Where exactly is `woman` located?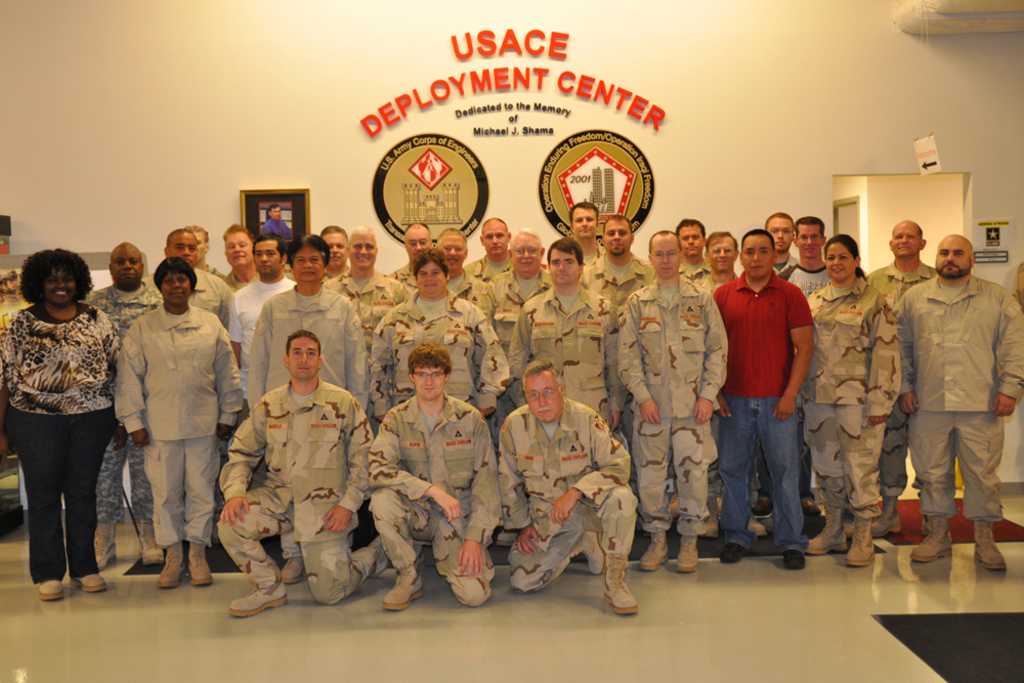
Its bounding box is {"x1": 806, "y1": 240, "x2": 910, "y2": 565}.
